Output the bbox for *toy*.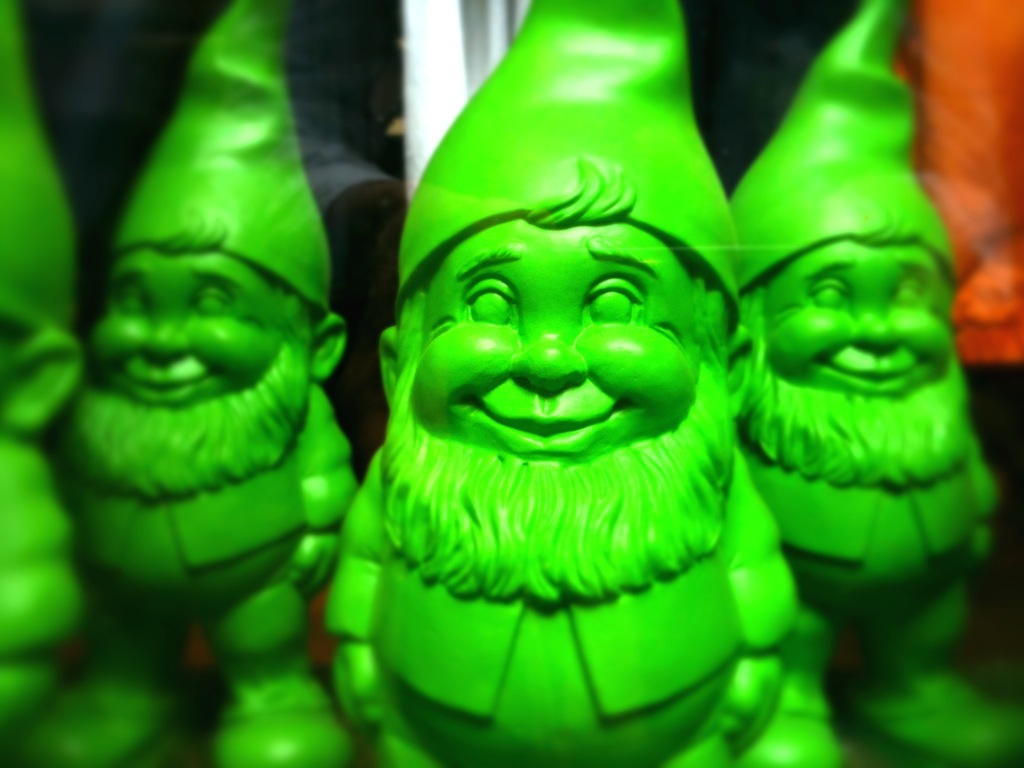
0:0:80:728.
